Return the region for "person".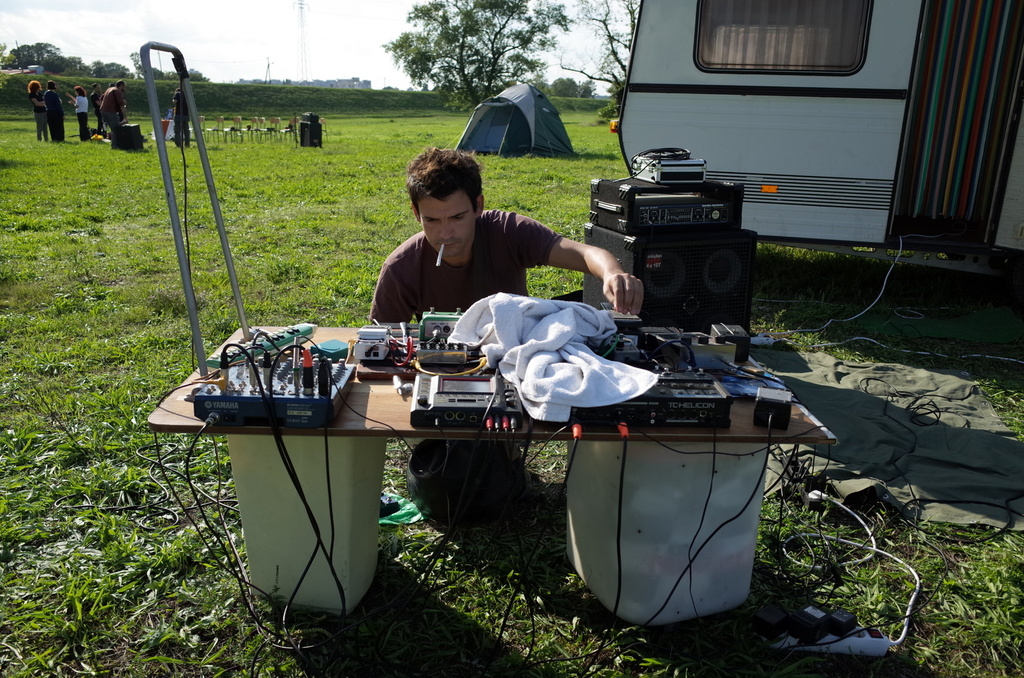
<region>33, 78, 43, 136</region>.
